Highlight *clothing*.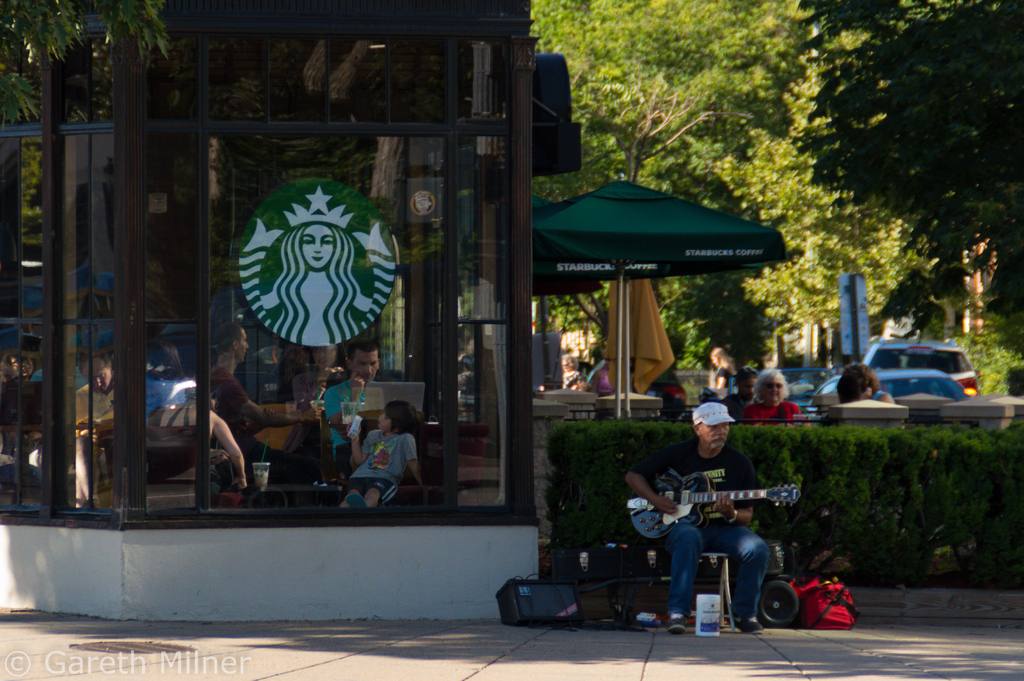
Highlighted region: <region>726, 388, 752, 422</region>.
